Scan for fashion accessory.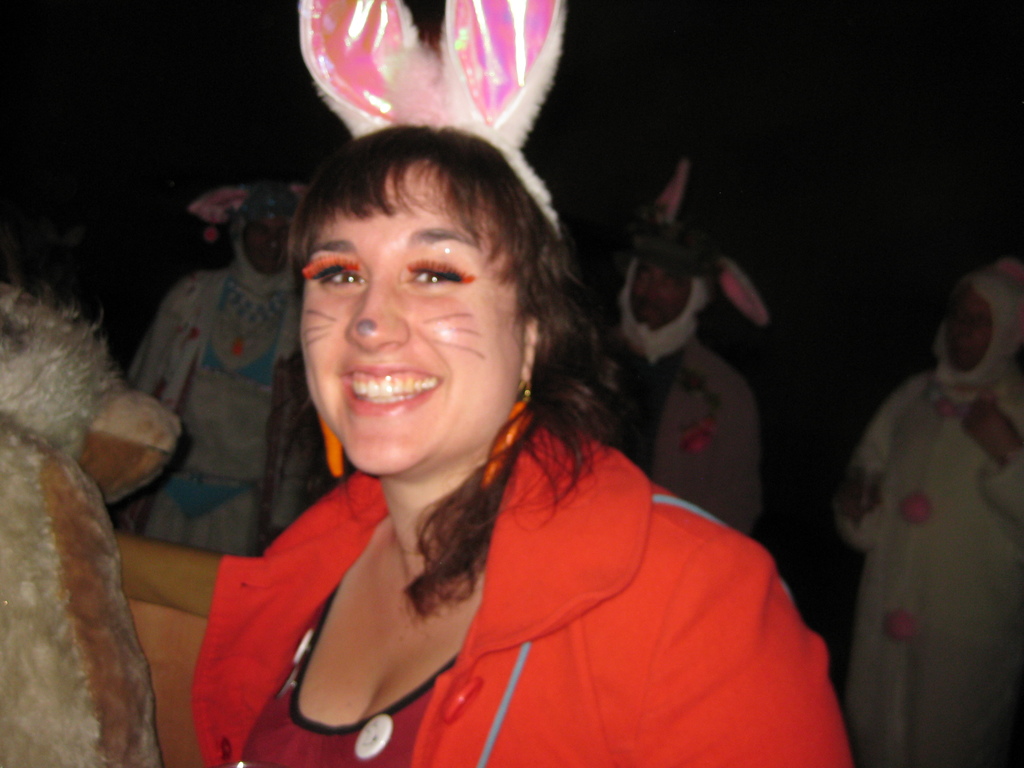
Scan result: [x1=190, y1=177, x2=312, y2=227].
